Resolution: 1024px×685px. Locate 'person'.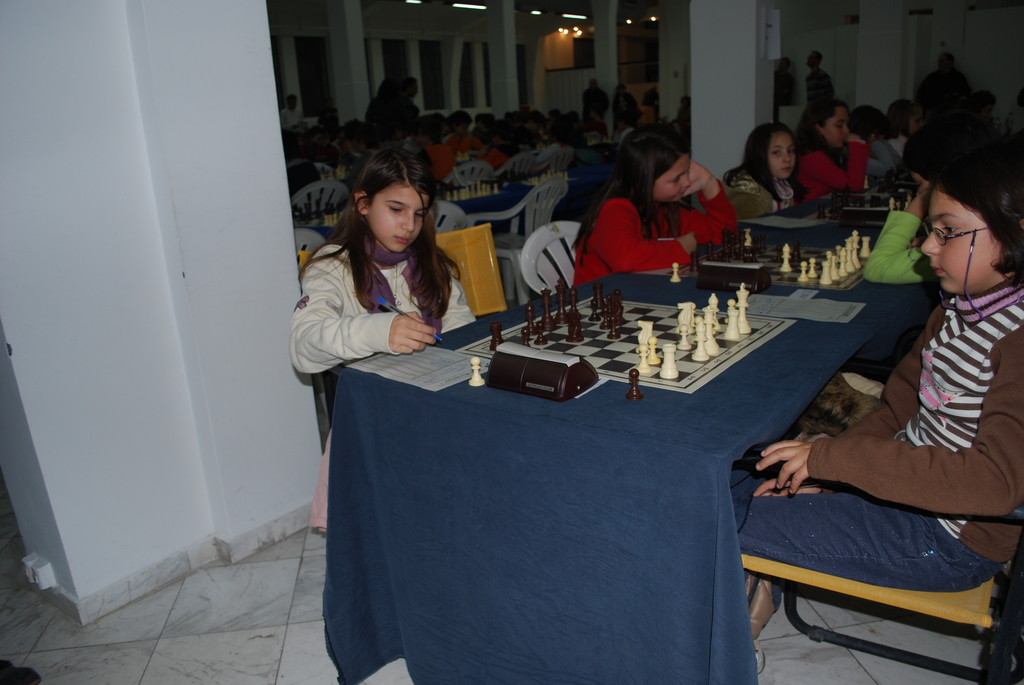
(804,52,833,109).
